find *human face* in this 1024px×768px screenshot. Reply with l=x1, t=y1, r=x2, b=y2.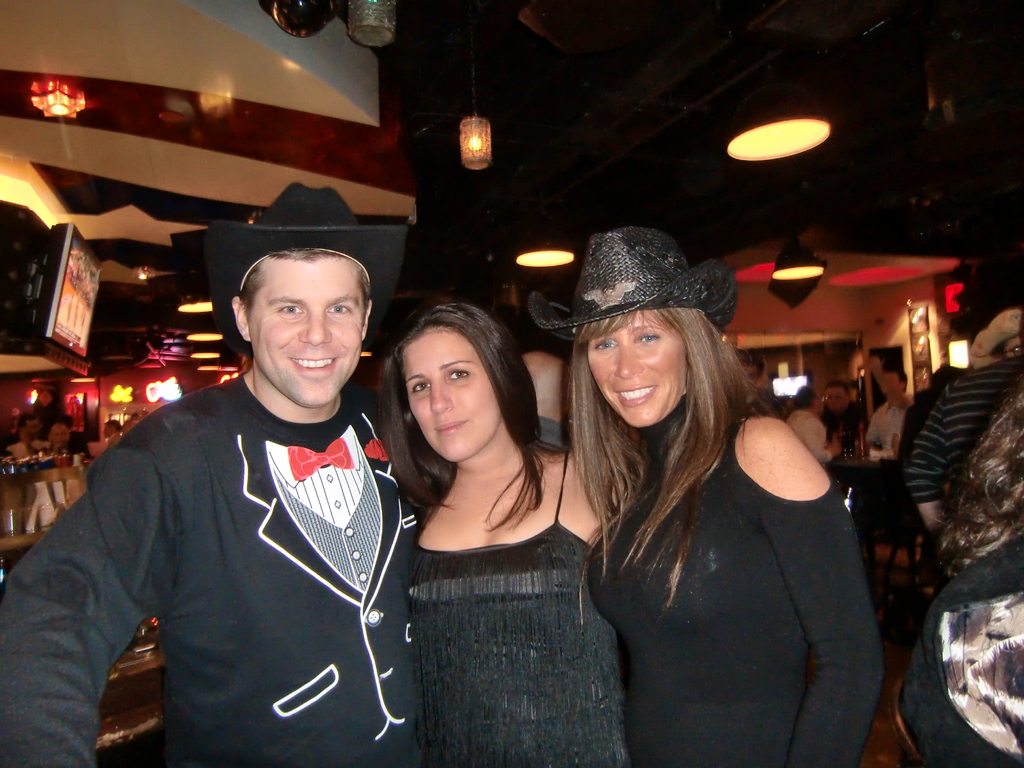
l=245, t=252, r=365, b=406.
